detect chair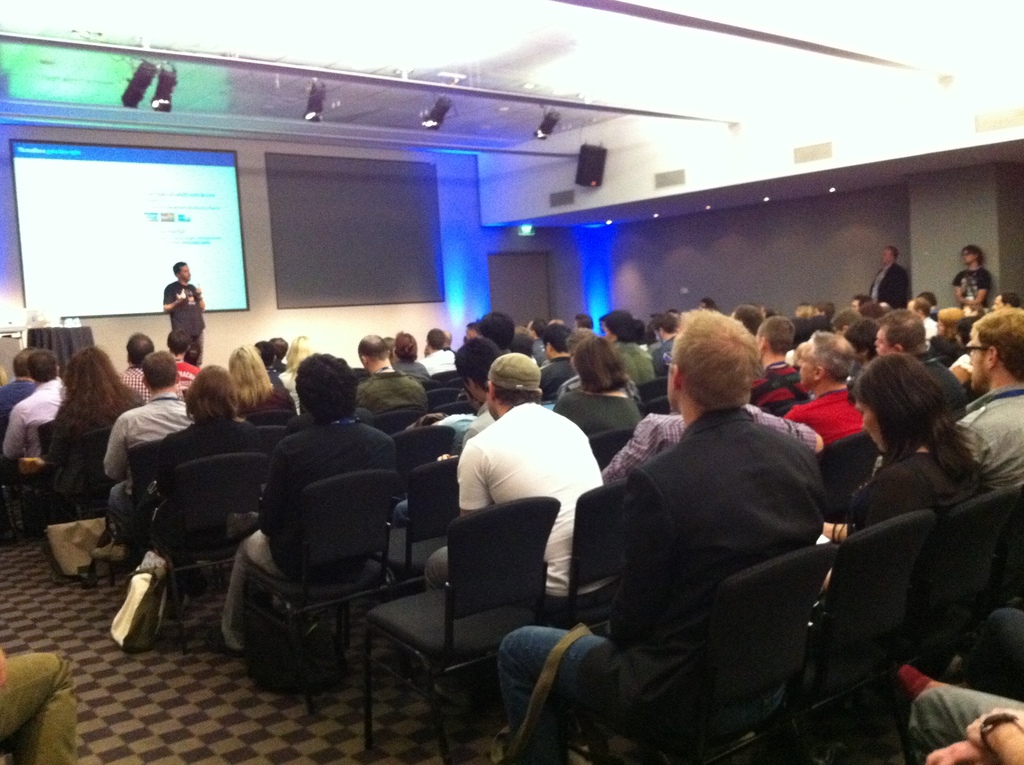
box(822, 431, 880, 523)
